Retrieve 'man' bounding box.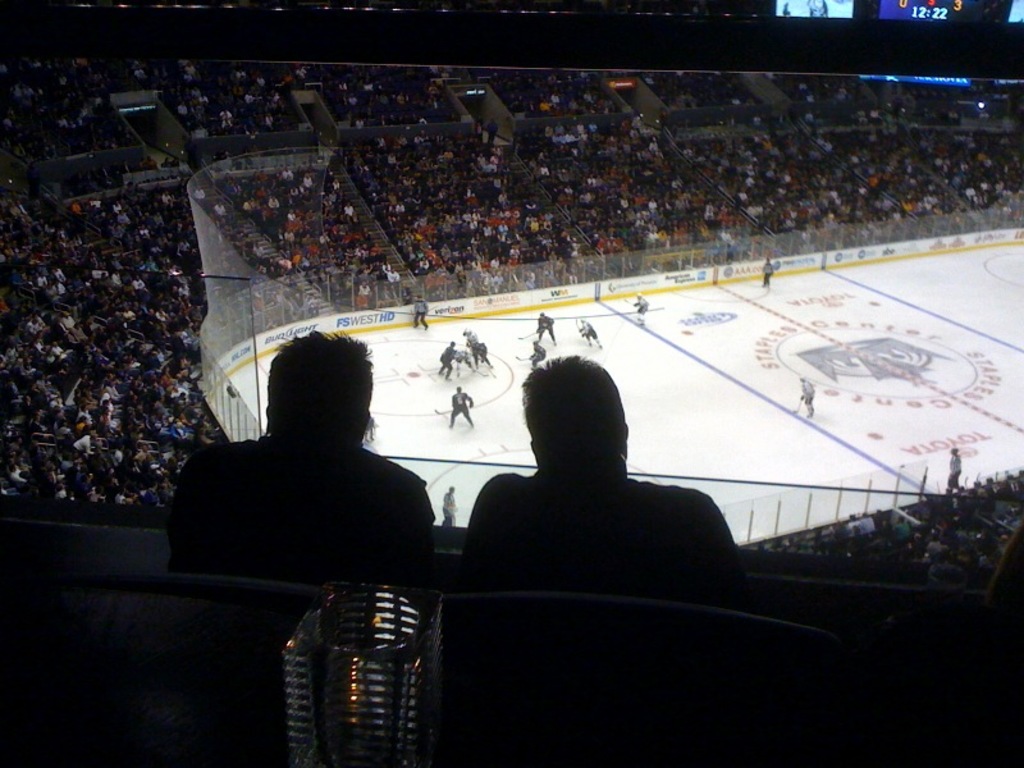
Bounding box: bbox=[634, 291, 649, 325].
